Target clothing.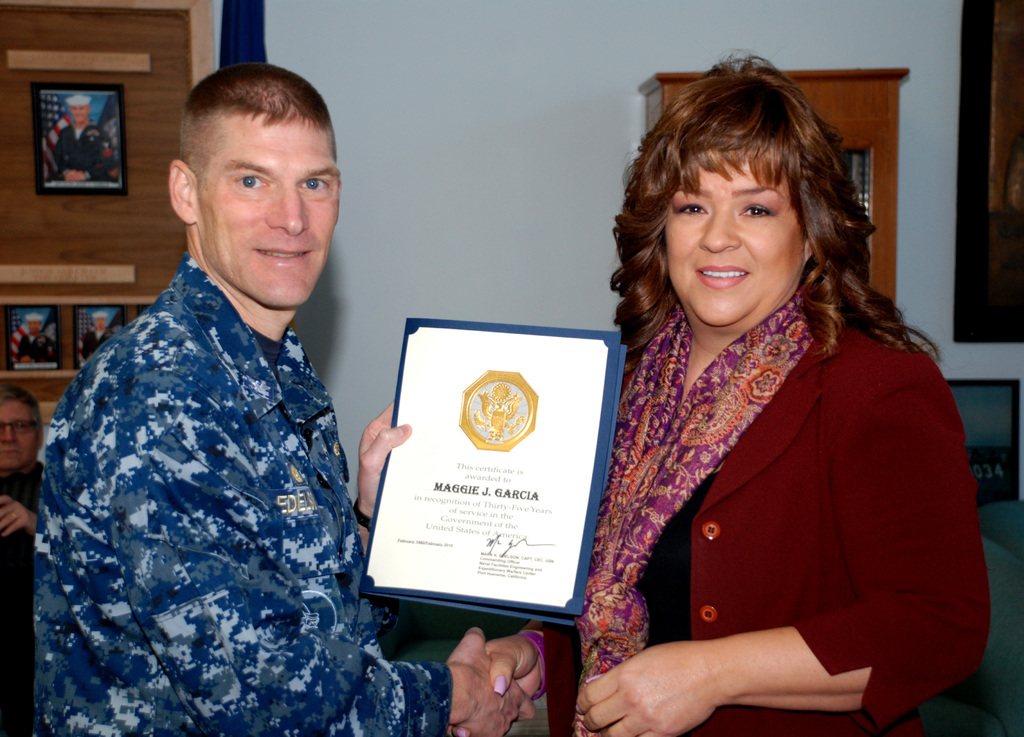
Target region: 504,274,998,736.
